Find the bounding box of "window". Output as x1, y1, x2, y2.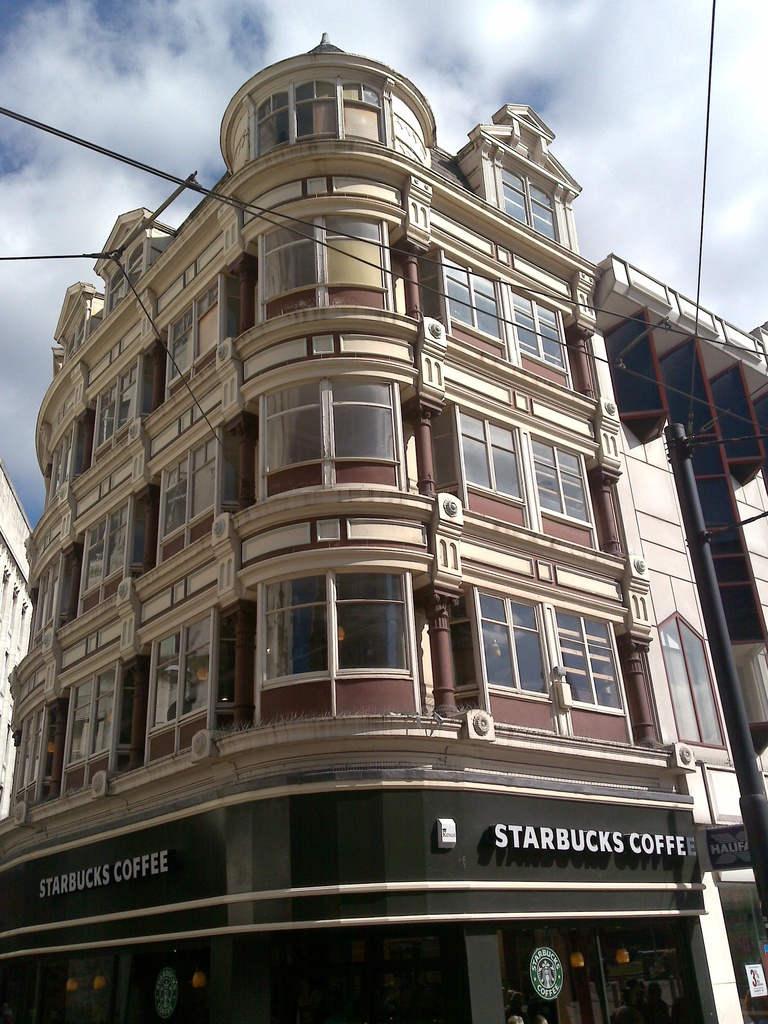
262, 221, 393, 302.
